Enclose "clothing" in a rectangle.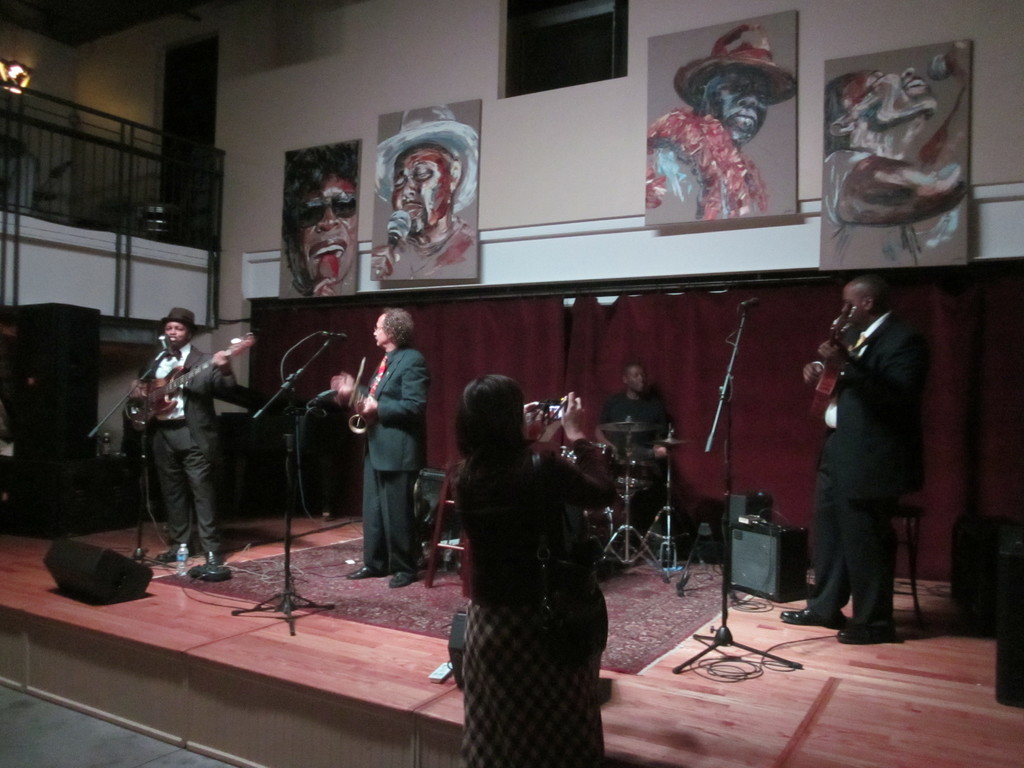
select_region(139, 323, 232, 569).
